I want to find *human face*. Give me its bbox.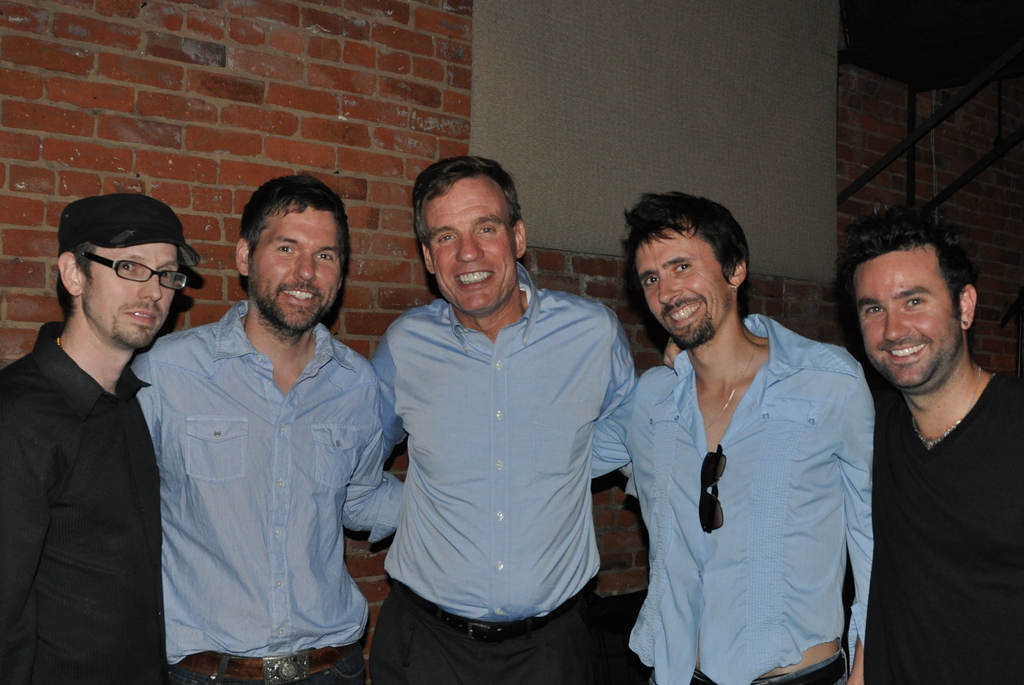
x1=422 y1=179 x2=515 y2=312.
